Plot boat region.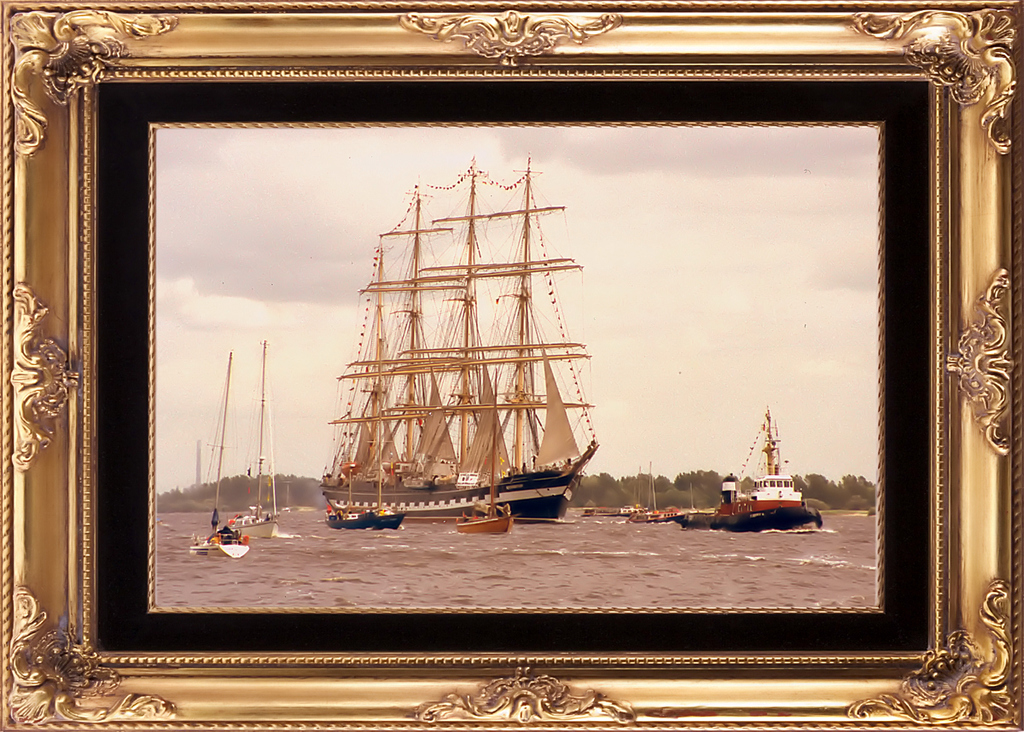
Plotted at bbox=(247, 346, 290, 553).
